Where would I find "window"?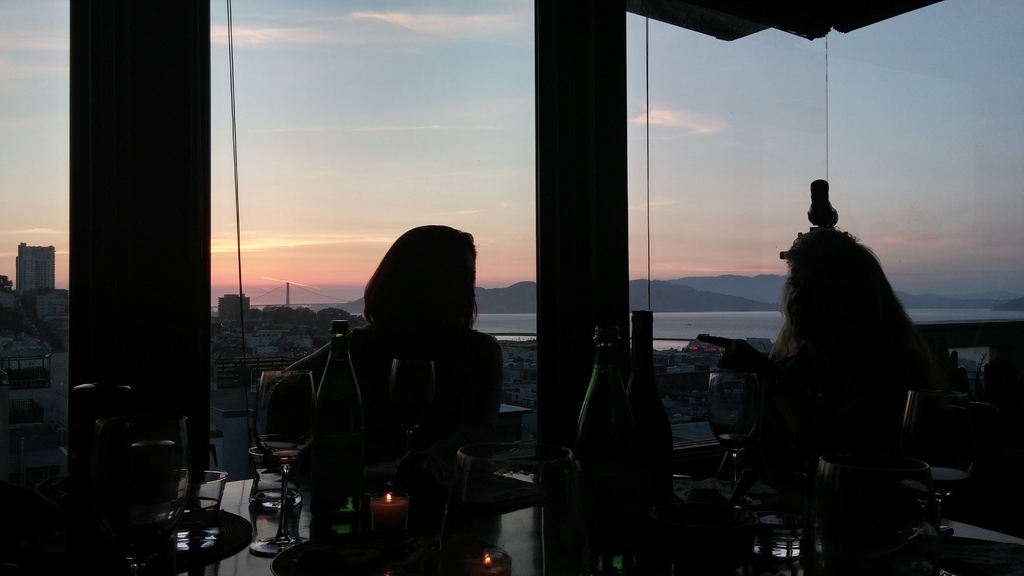
At detection(627, 2, 1015, 323).
